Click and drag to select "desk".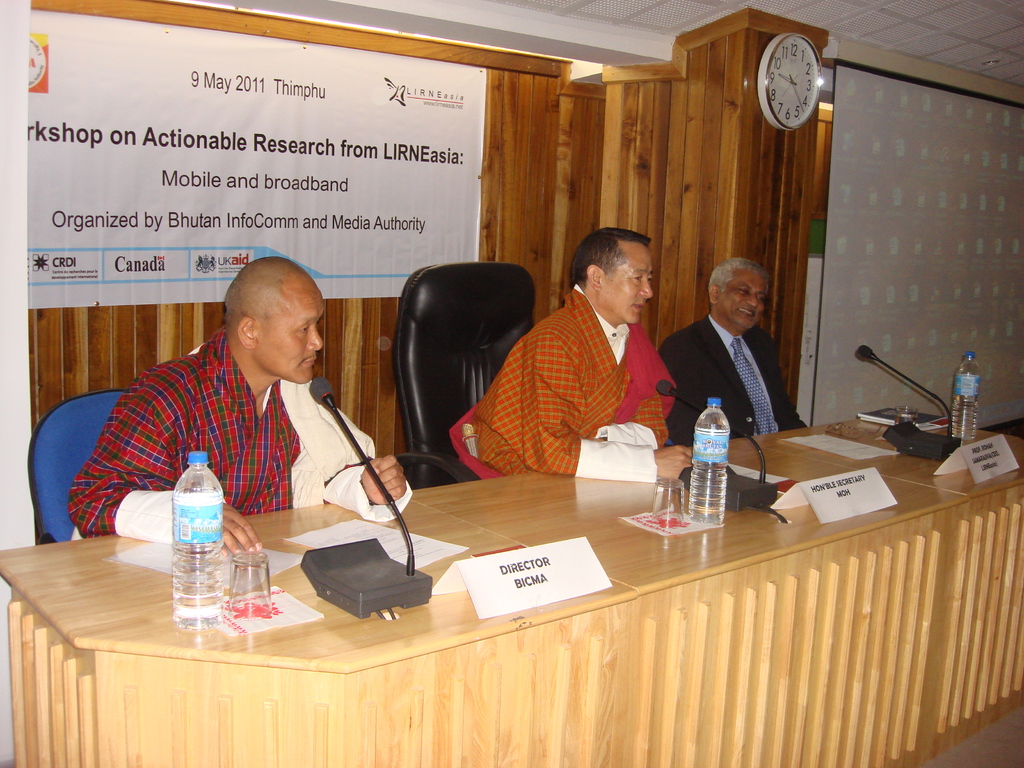
Selection: detection(0, 406, 1023, 767).
